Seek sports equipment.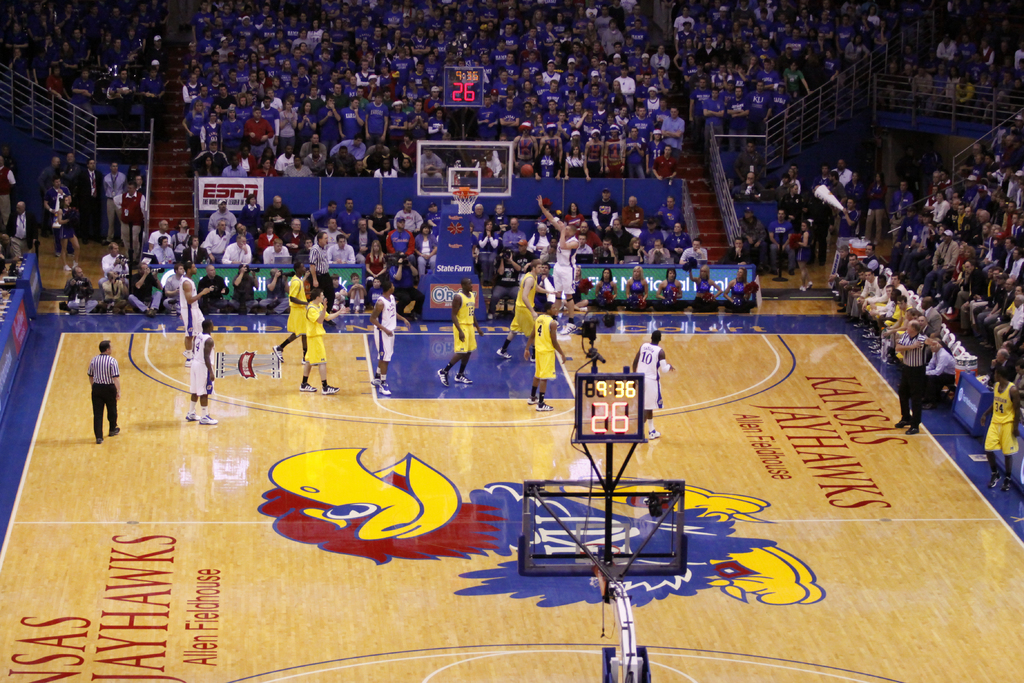
{"x1": 201, "y1": 413, "x2": 220, "y2": 425}.
